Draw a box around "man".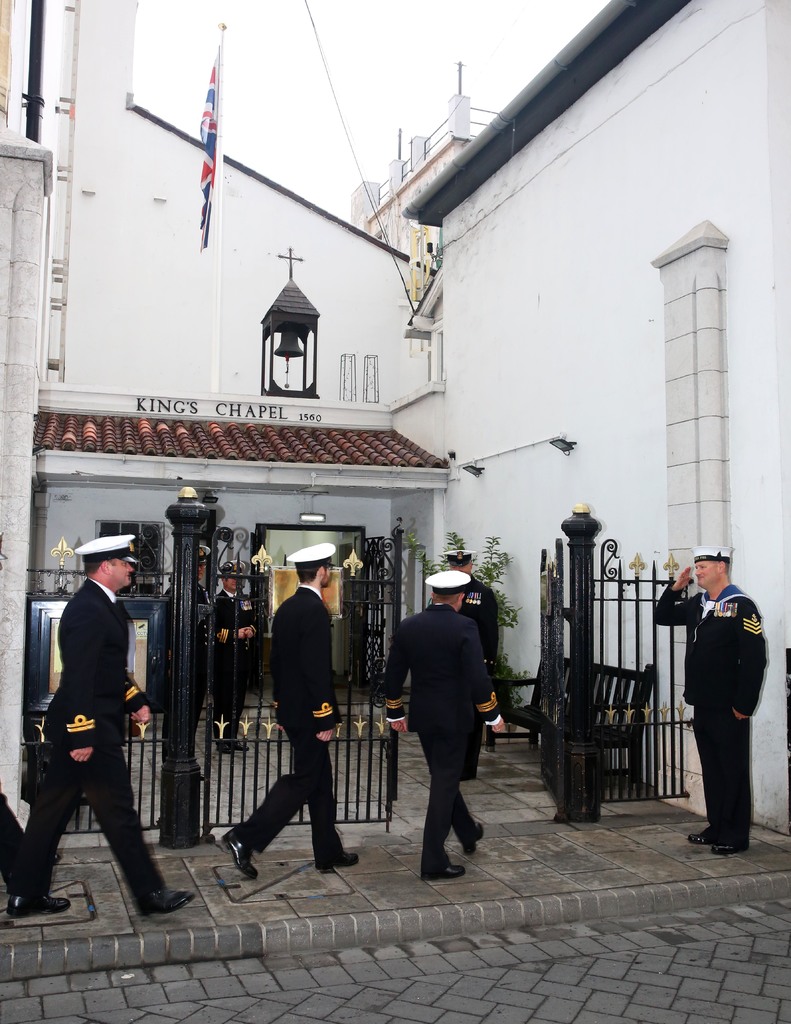
bbox=[158, 540, 209, 778].
